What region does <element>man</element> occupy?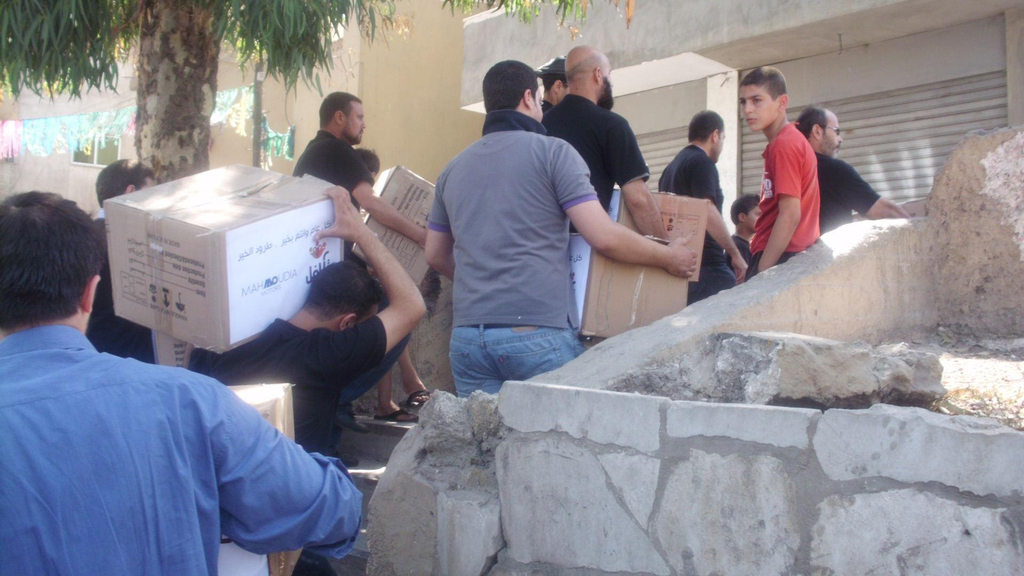
[287,91,430,248].
